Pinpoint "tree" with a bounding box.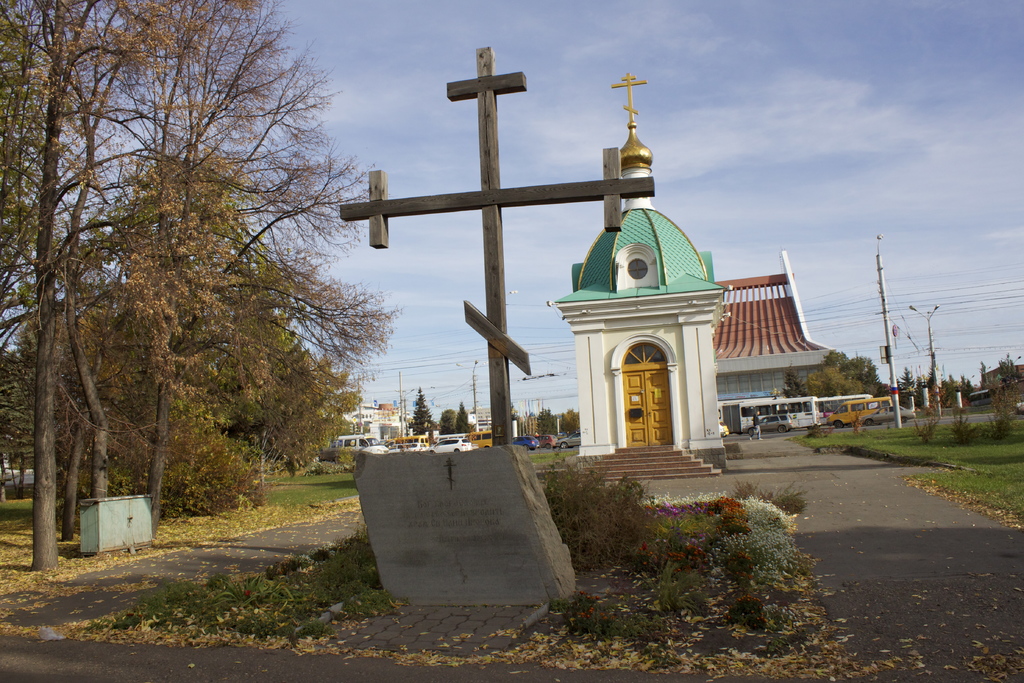
<bbox>405, 382, 436, 436</bbox>.
